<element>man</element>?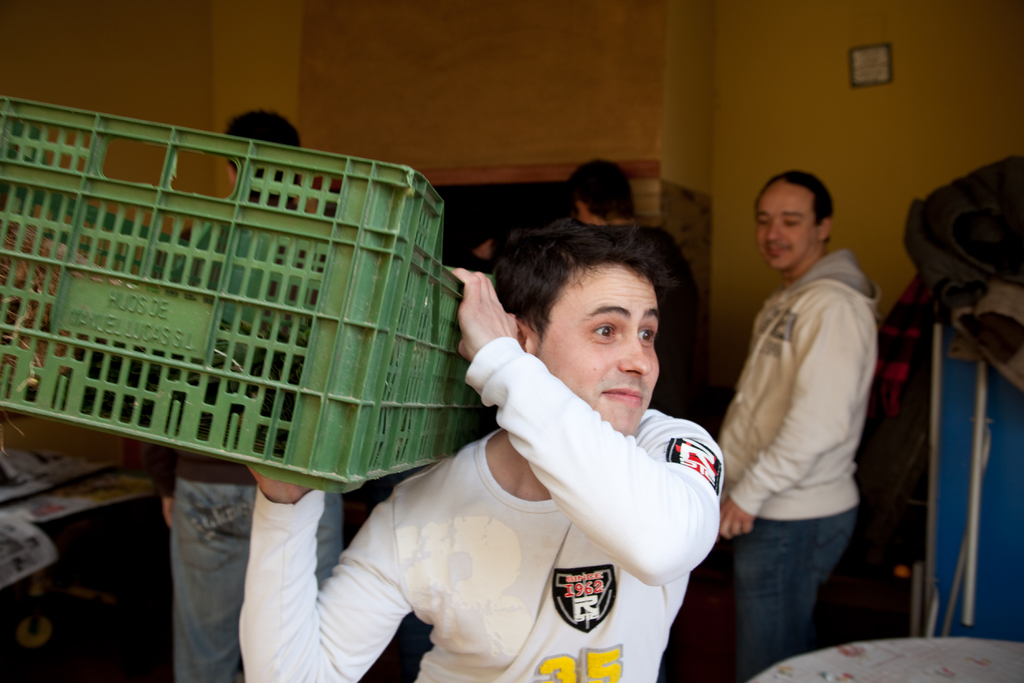
<region>564, 165, 702, 421</region>
